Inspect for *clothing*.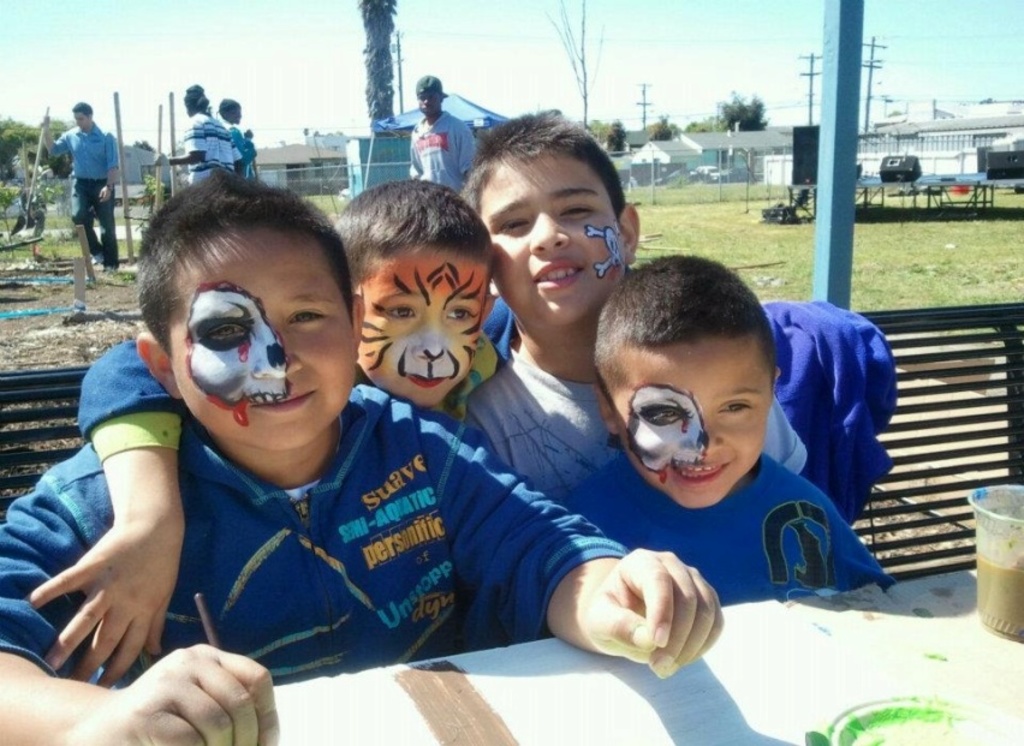
Inspection: [78, 330, 506, 466].
